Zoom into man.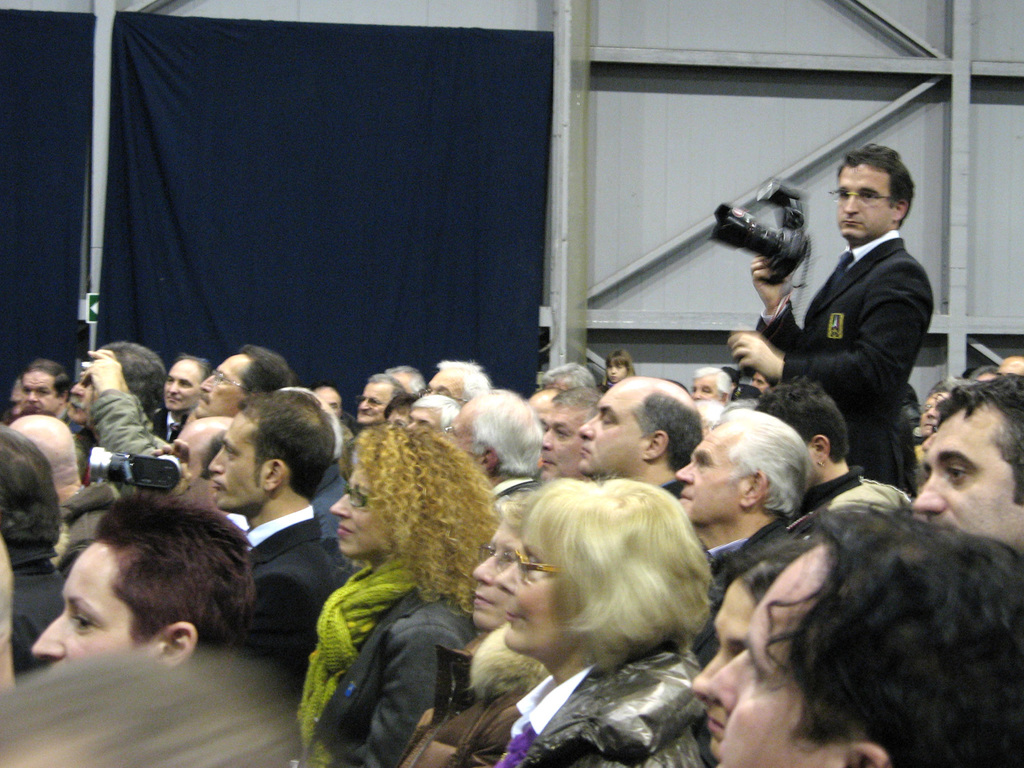
Zoom target: left=696, top=369, right=731, bottom=401.
